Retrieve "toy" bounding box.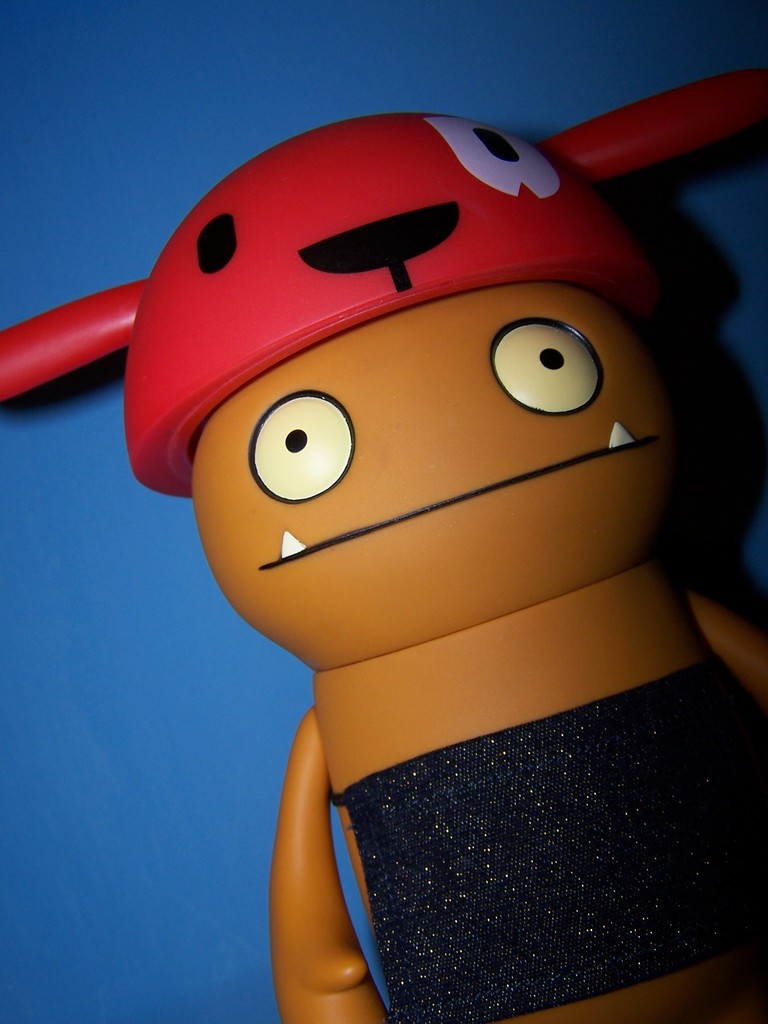
Bounding box: (left=44, top=137, right=758, bottom=1016).
